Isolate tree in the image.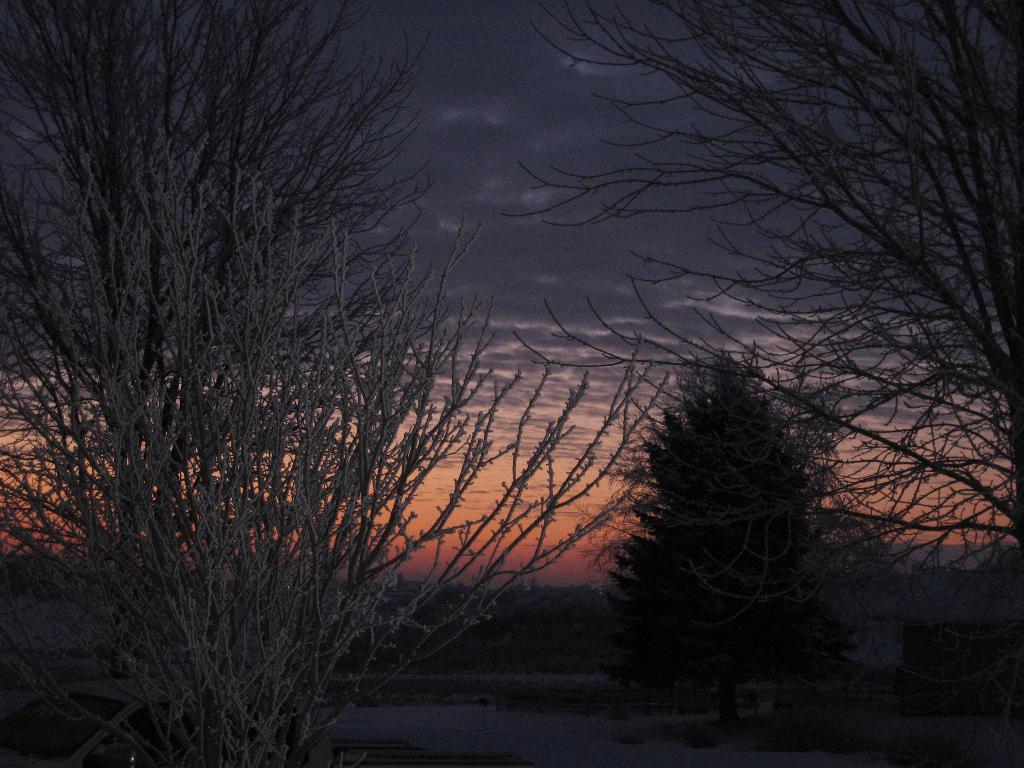
Isolated region: bbox(0, 0, 673, 767).
